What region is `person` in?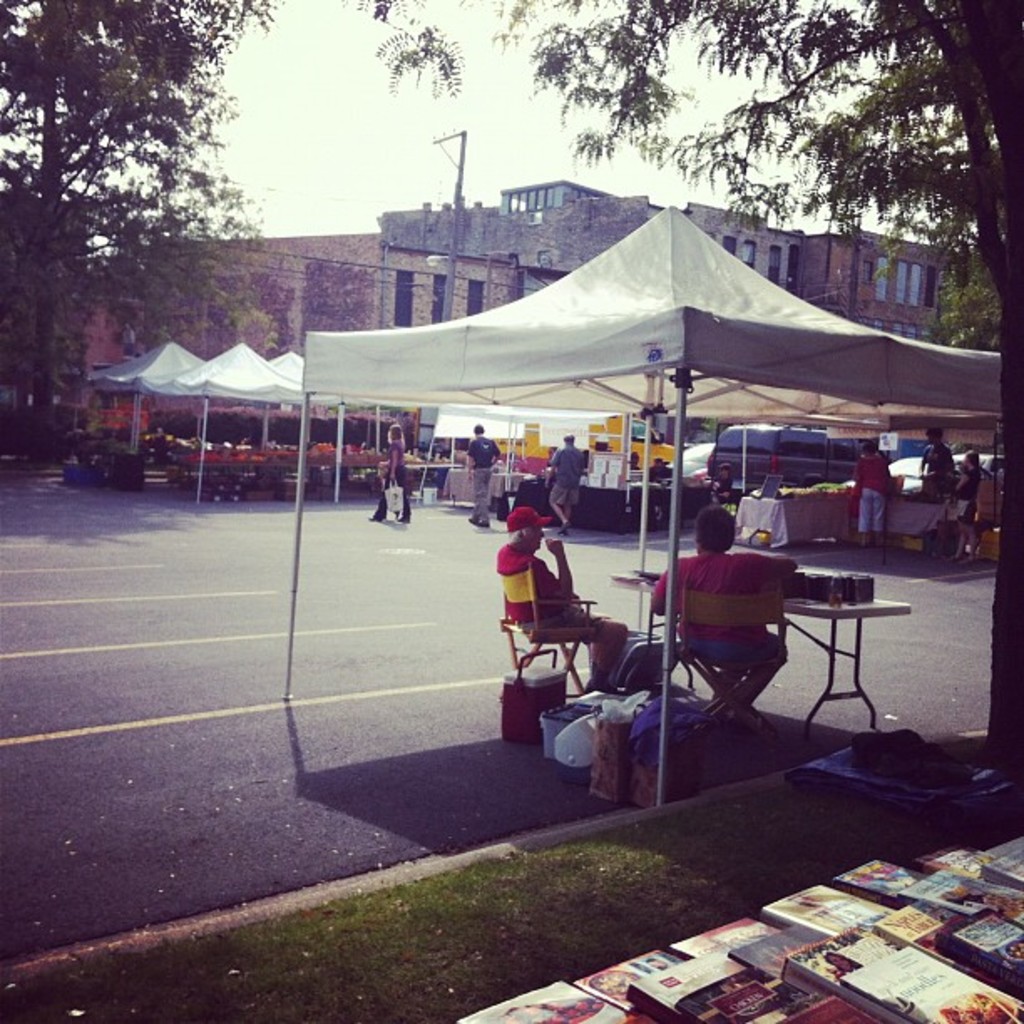
919,423,959,507.
